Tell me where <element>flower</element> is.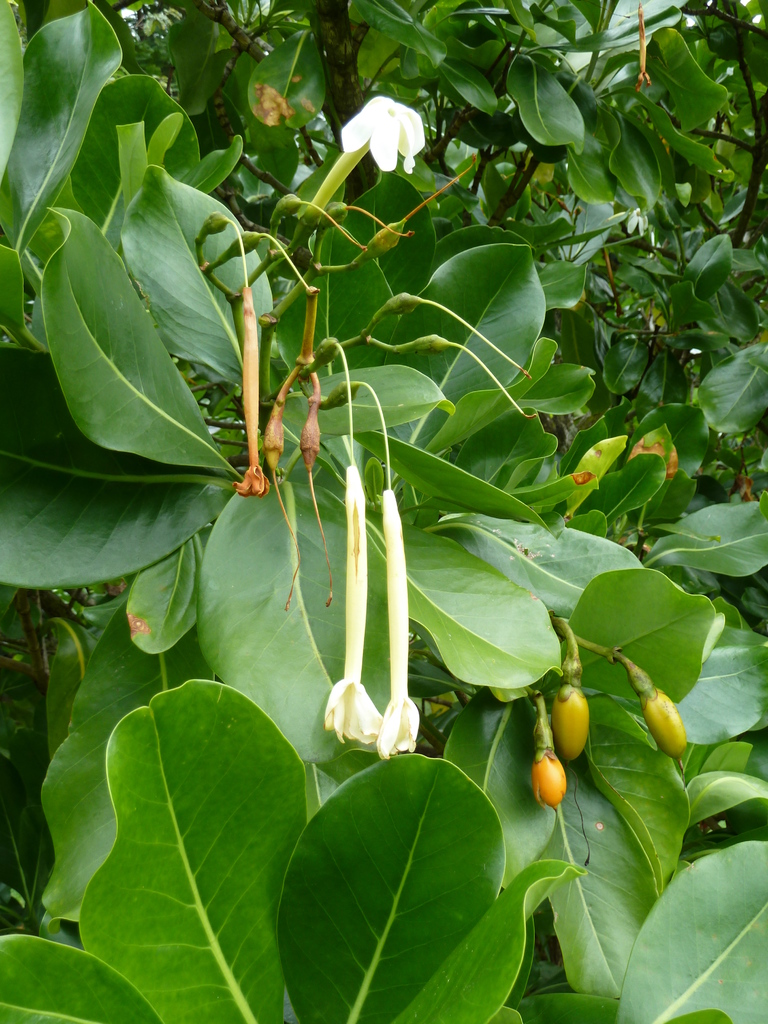
<element>flower</element> is at (331,74,445,170).
